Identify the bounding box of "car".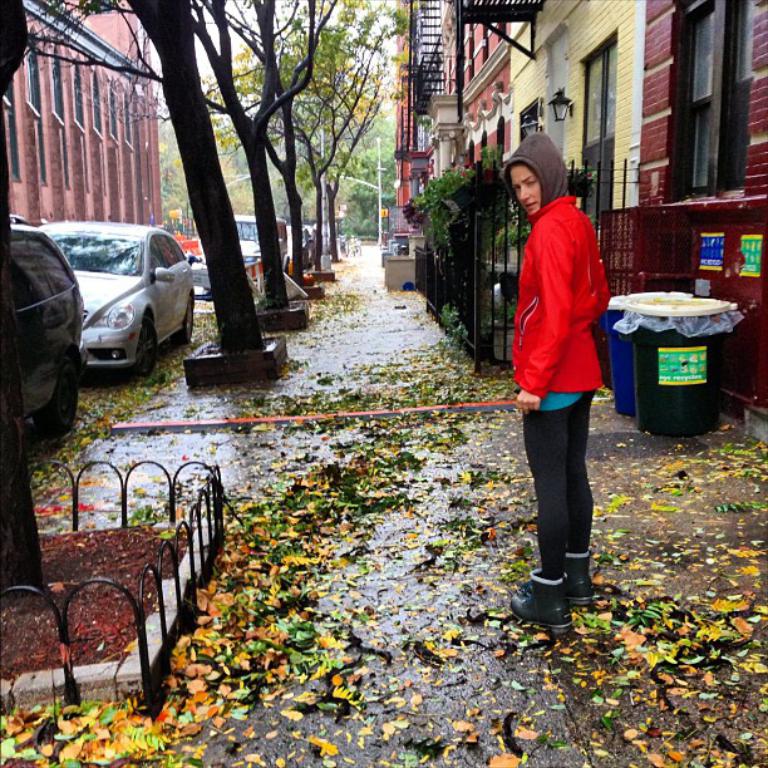
11,215,88,433.
